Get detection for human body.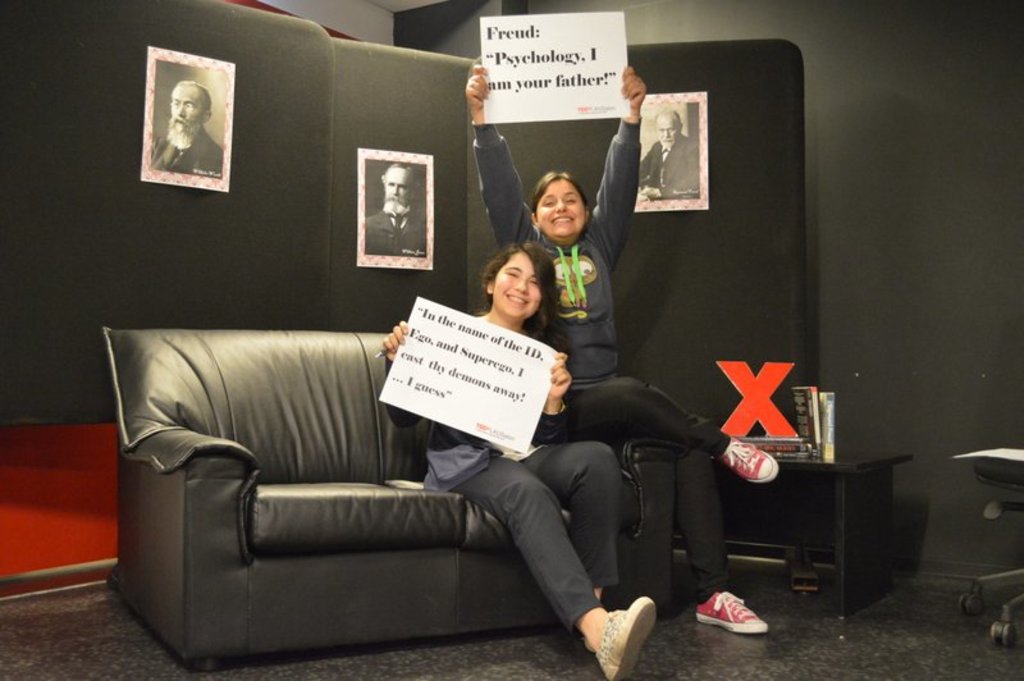
Detection: (637, 108, 704, 201).
